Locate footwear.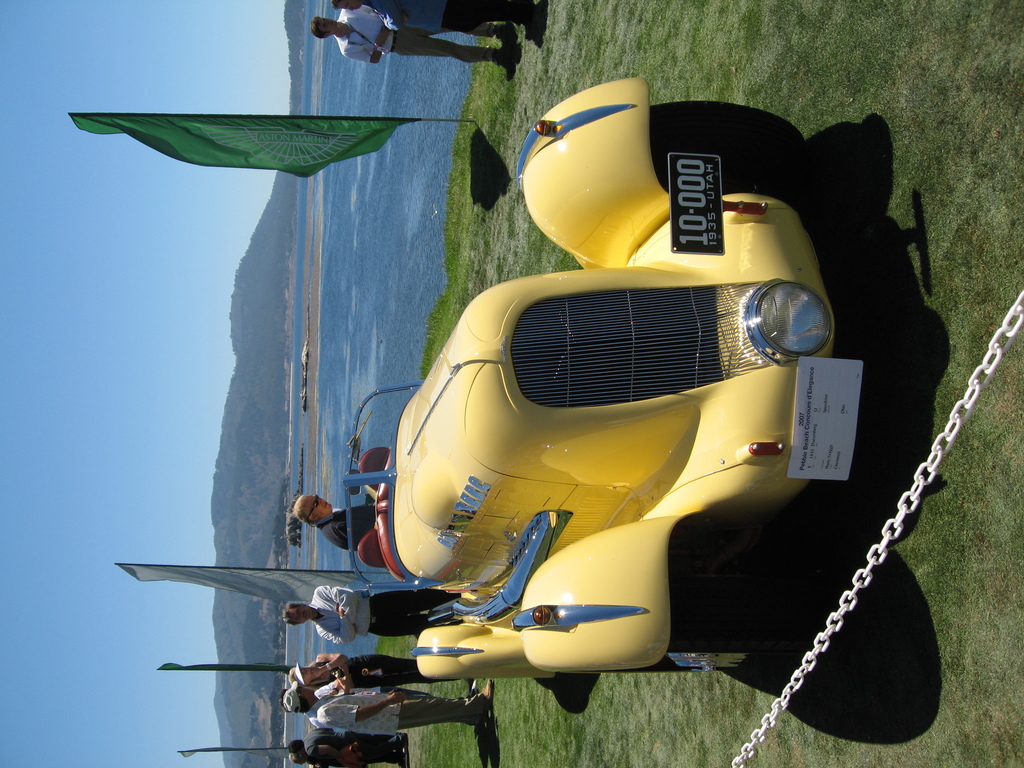
Bounding box: select_region(474, 682, 493, 716).
